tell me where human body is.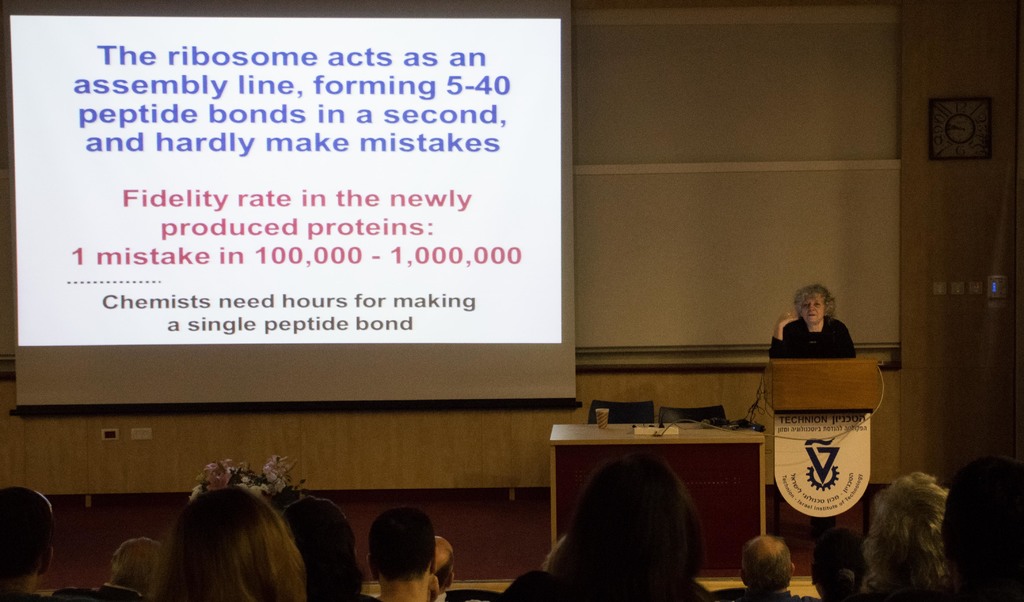
human body is at BBox(0, 489, 74, 601).
